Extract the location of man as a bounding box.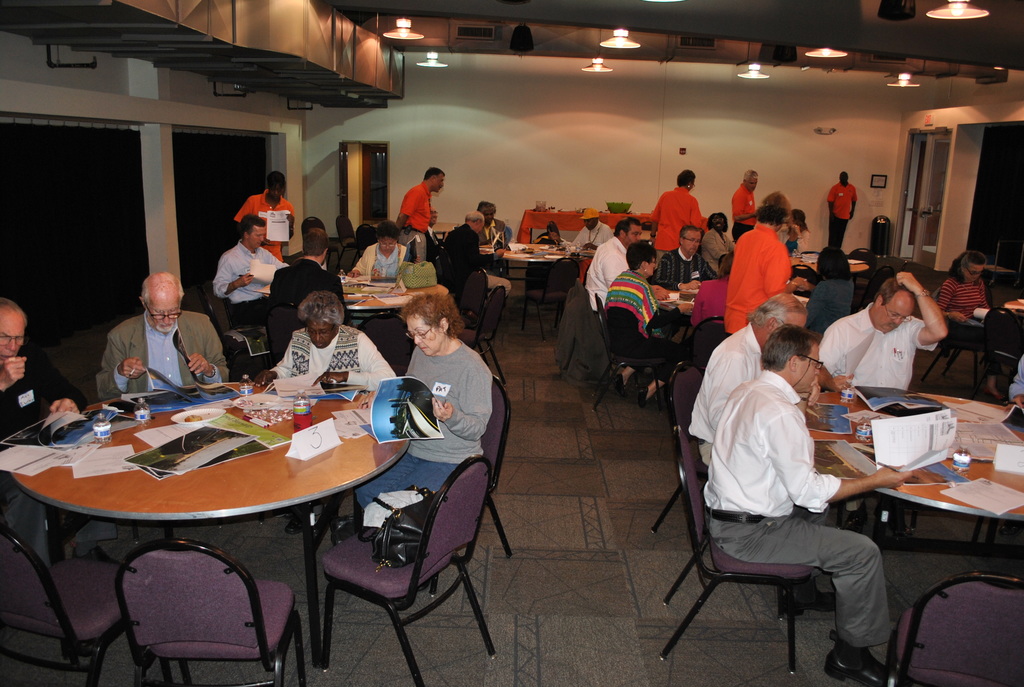
(left=438, top=204, right=513, bottom=300).
